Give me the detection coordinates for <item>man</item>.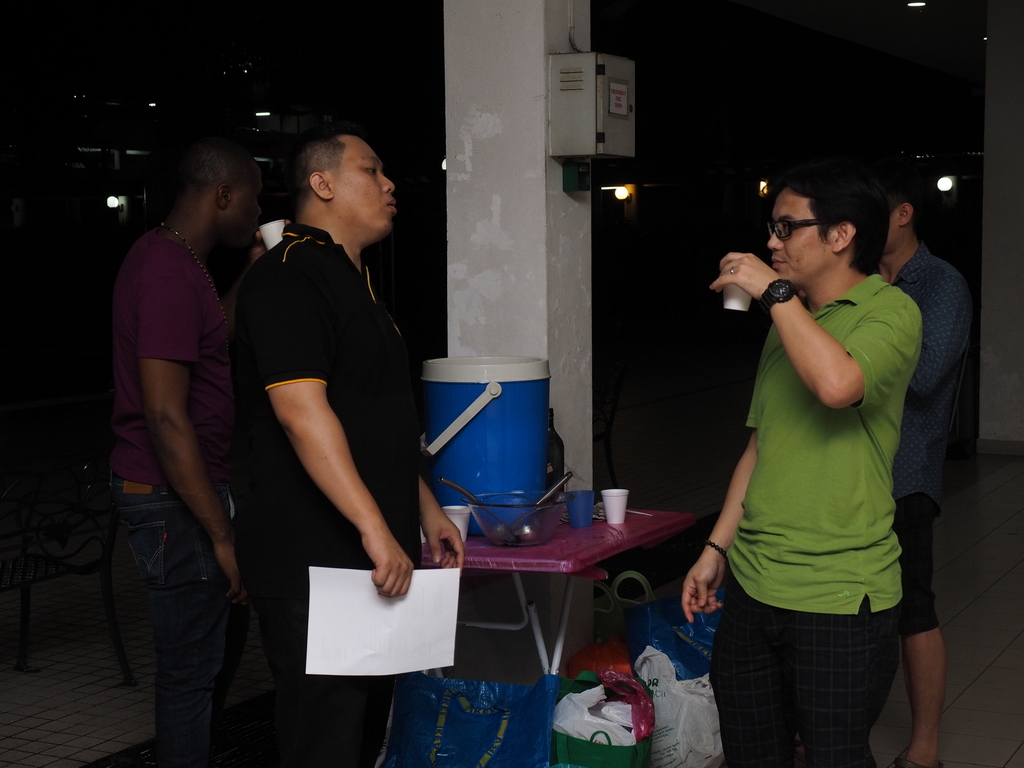
BBox(682, 161, 924, 767).
